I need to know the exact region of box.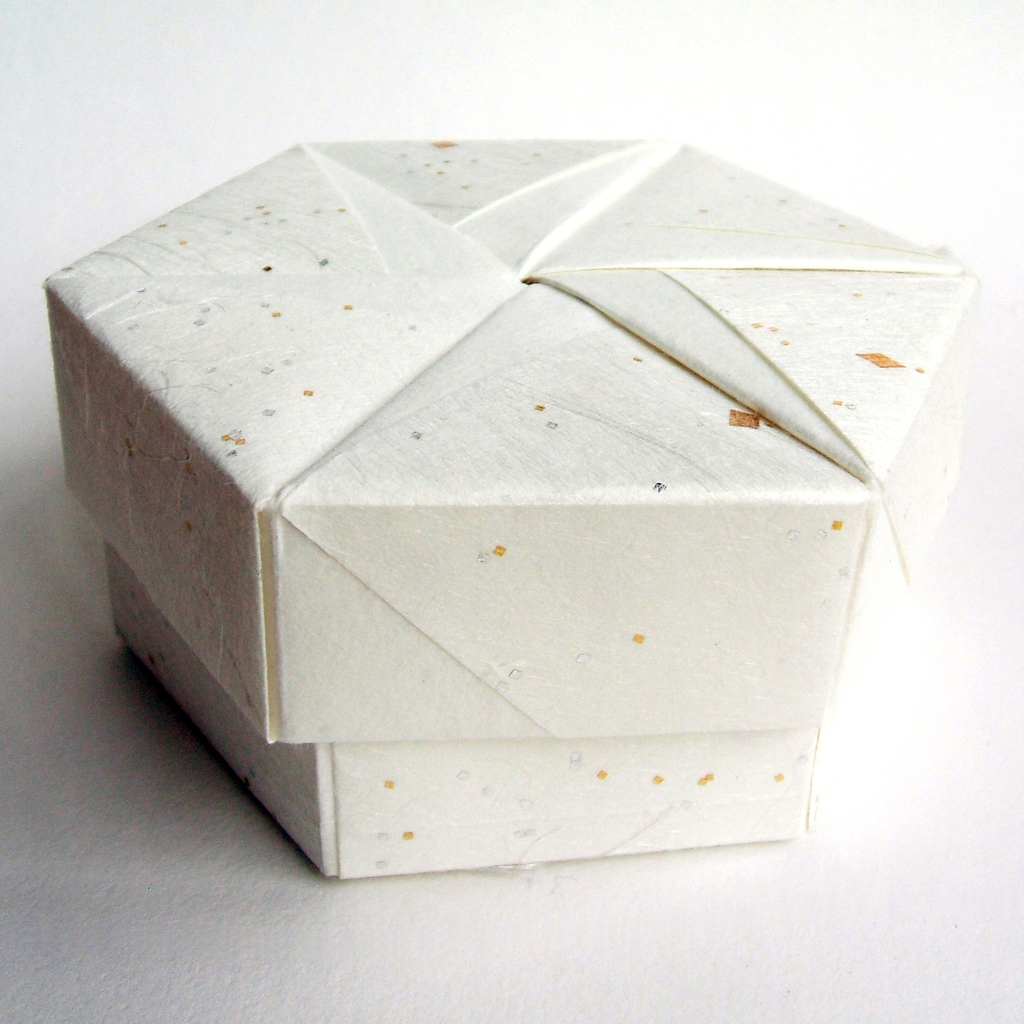
Region: 49:116:916:846.
